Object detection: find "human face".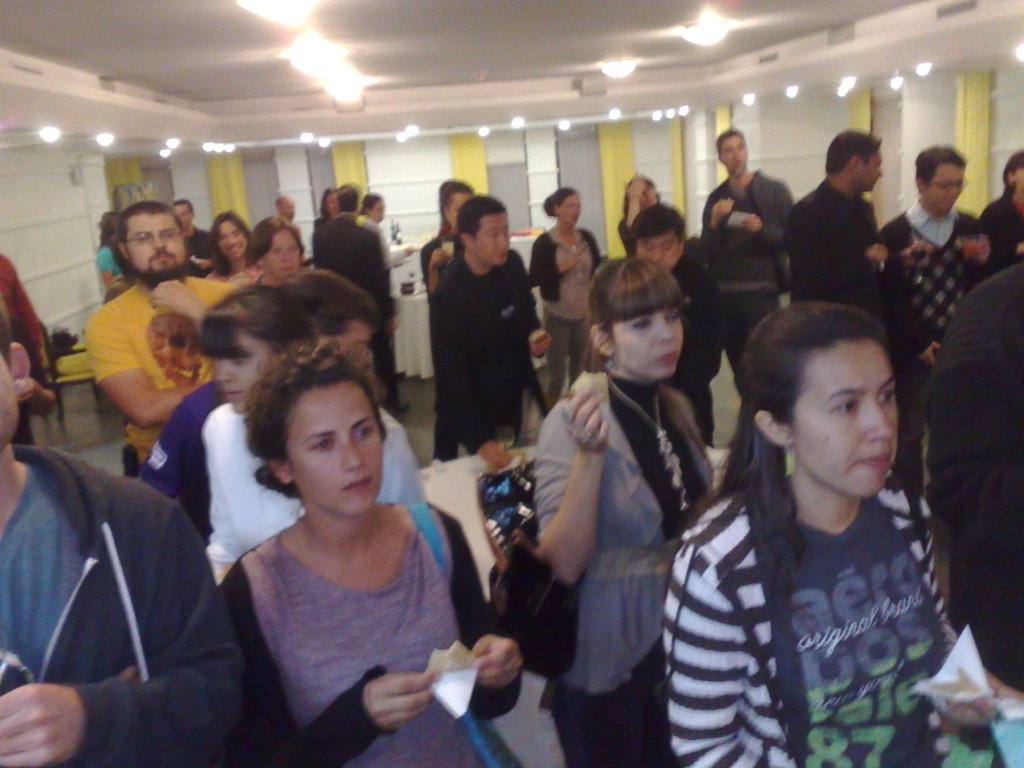
(172,200,191,227).
